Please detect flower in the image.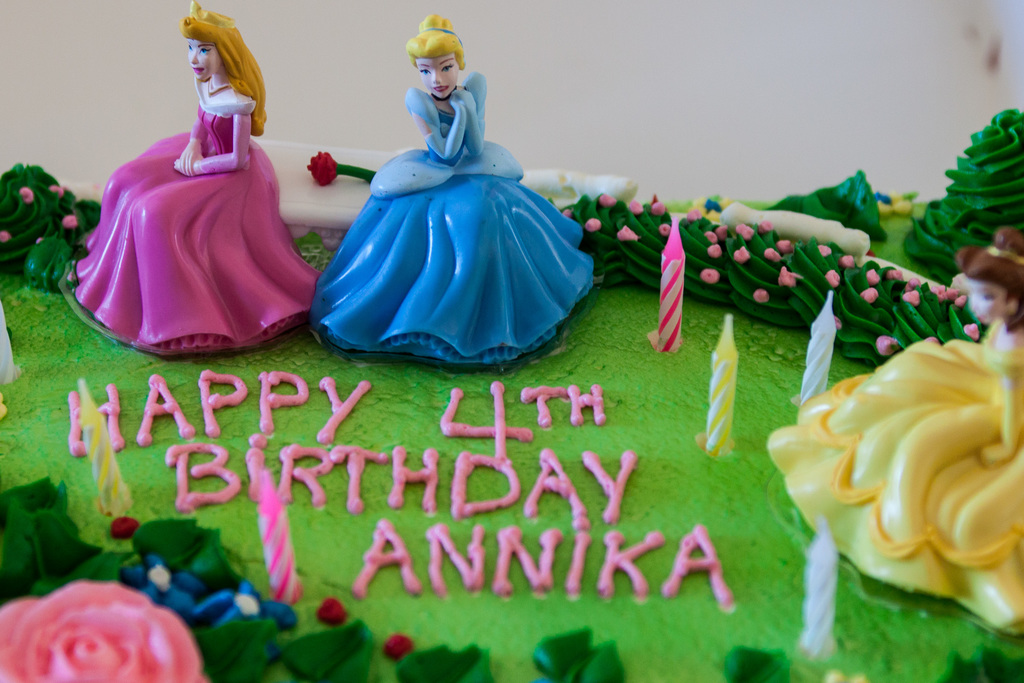
[122, 554, 202, 620].
